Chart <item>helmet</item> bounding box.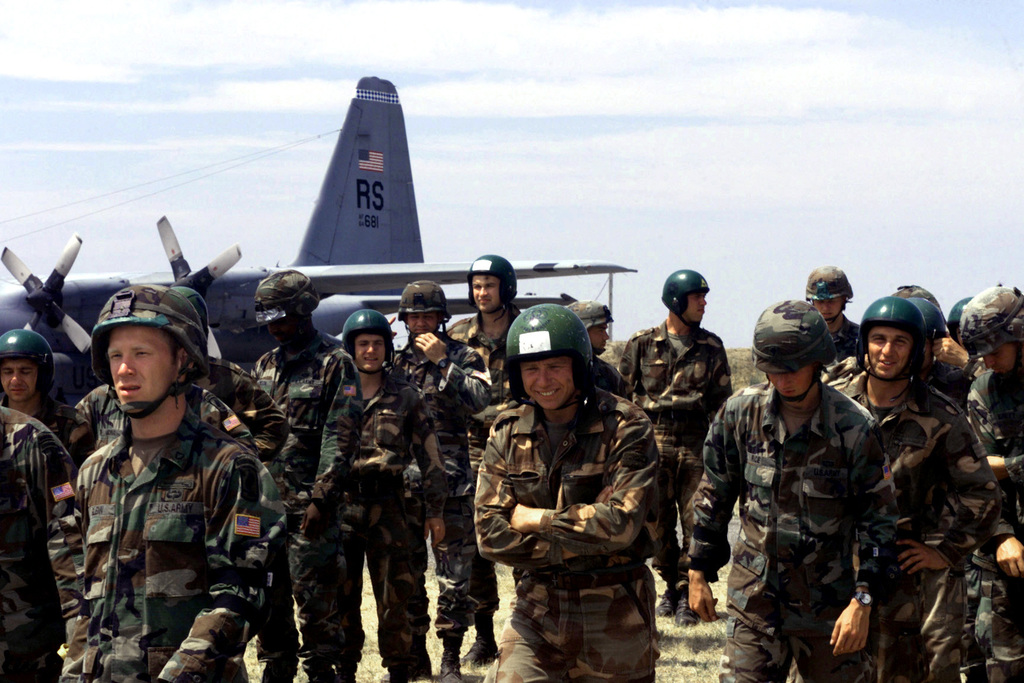
Charted: 568/298/613/353.
